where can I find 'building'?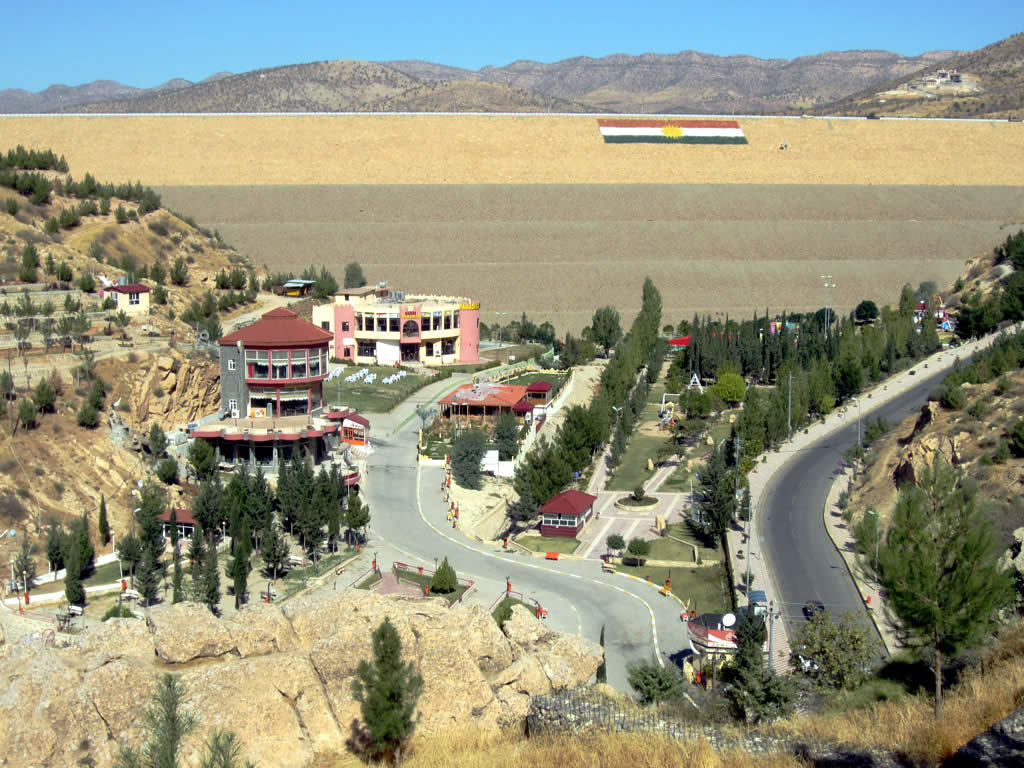
You can find it at left=192, top=299, right=350, bottom=486.
